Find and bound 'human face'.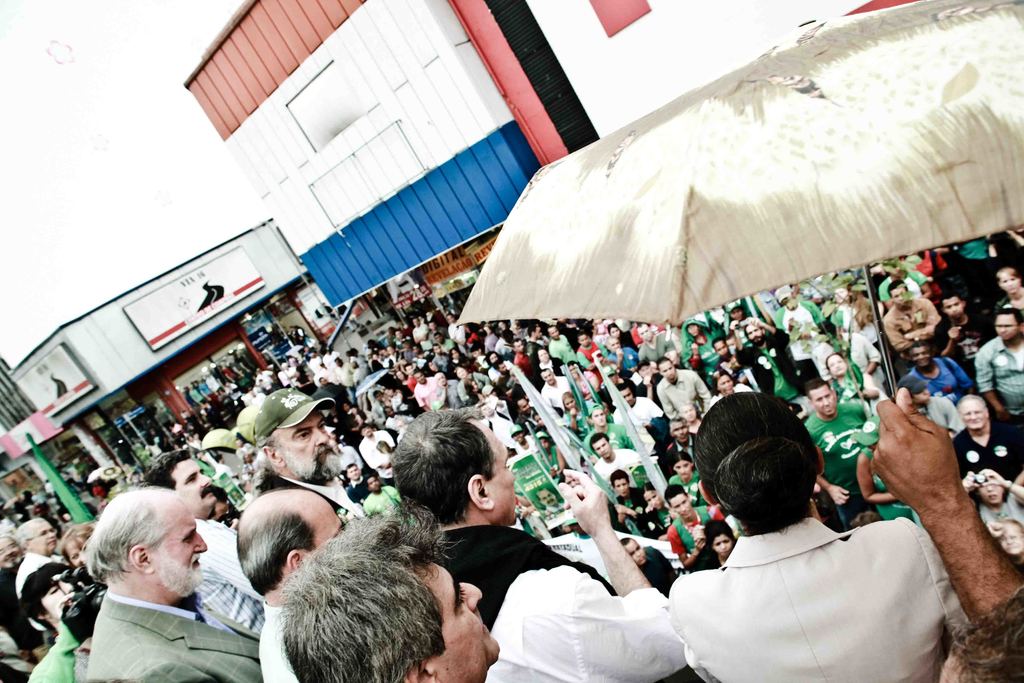
Bound: 360,425,371,436.
